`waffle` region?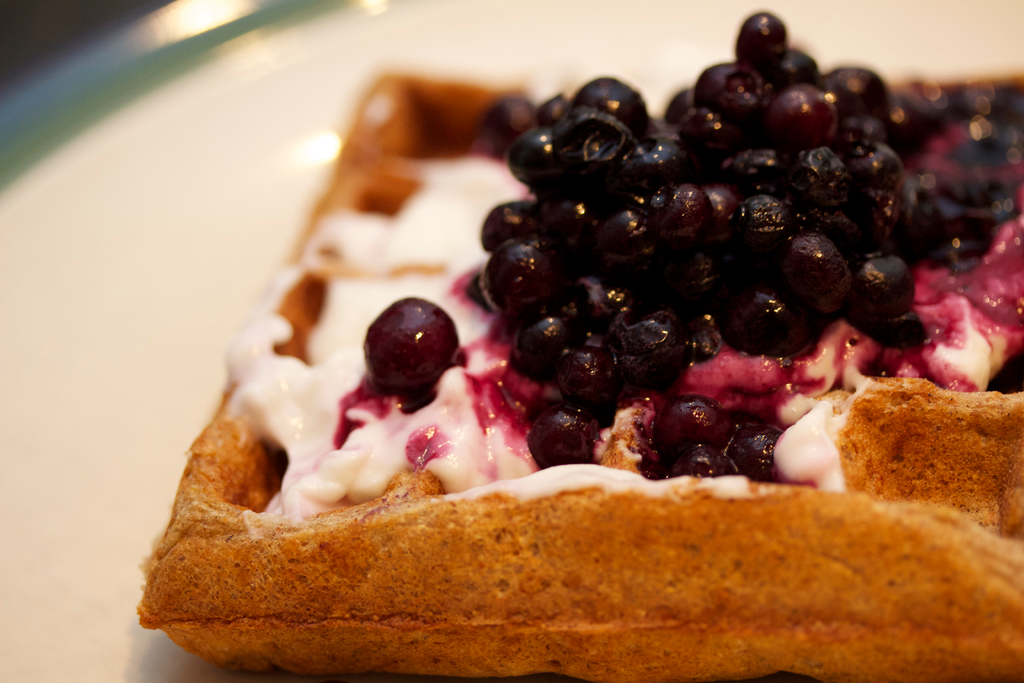
locate(136, 71, 1023, 682)
